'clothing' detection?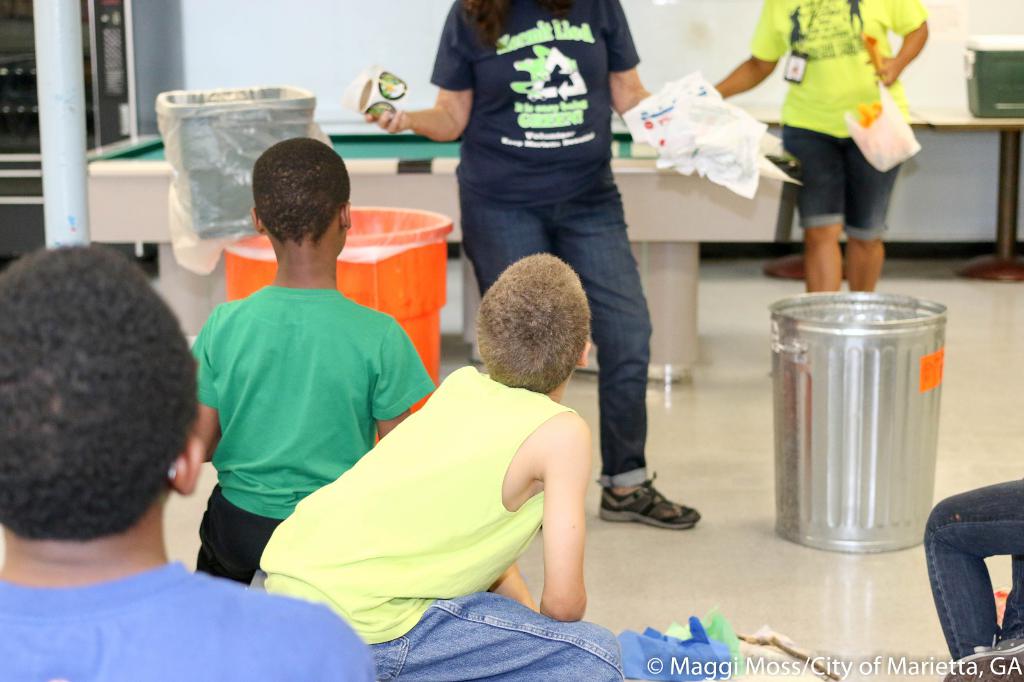
(x1=257, y1=364, x2=627, y2=681)
